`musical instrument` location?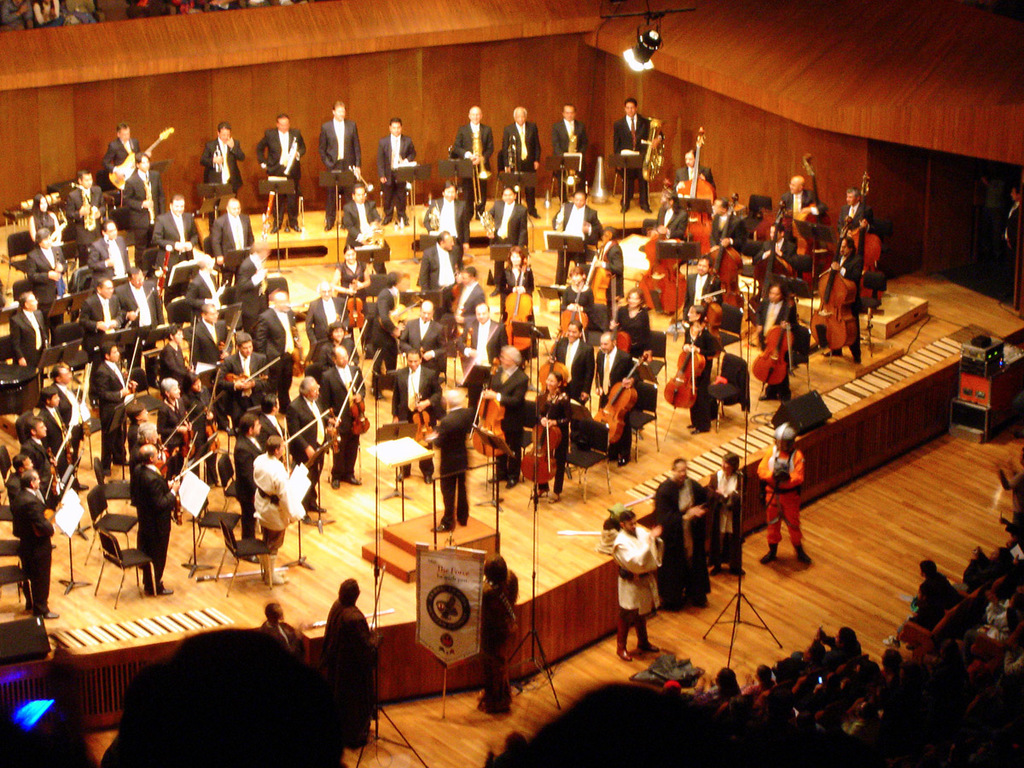
[x1=102, y1=126, x2=178, y2=191]
